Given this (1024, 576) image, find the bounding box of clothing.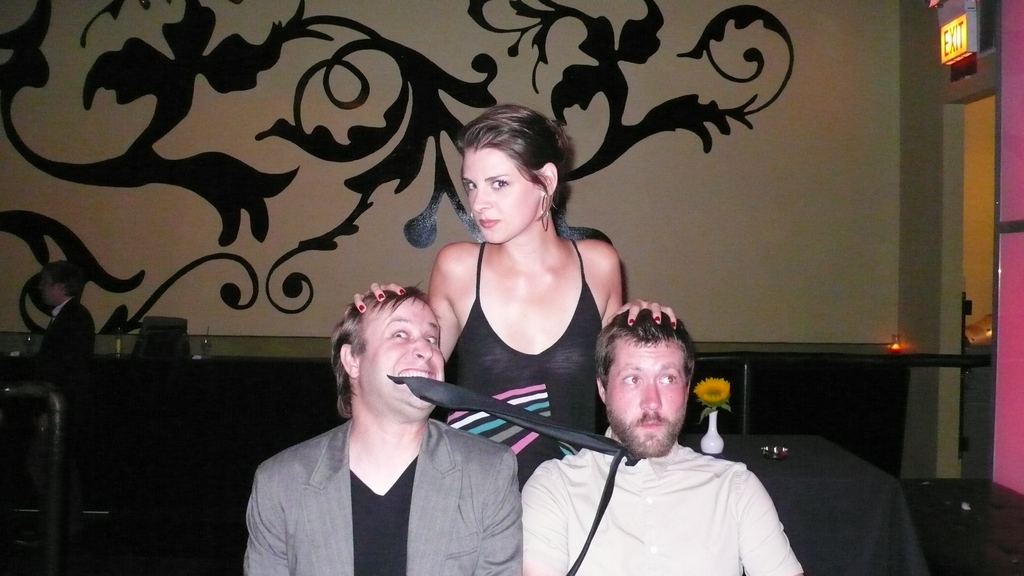
(434, 239, 614, 490).
